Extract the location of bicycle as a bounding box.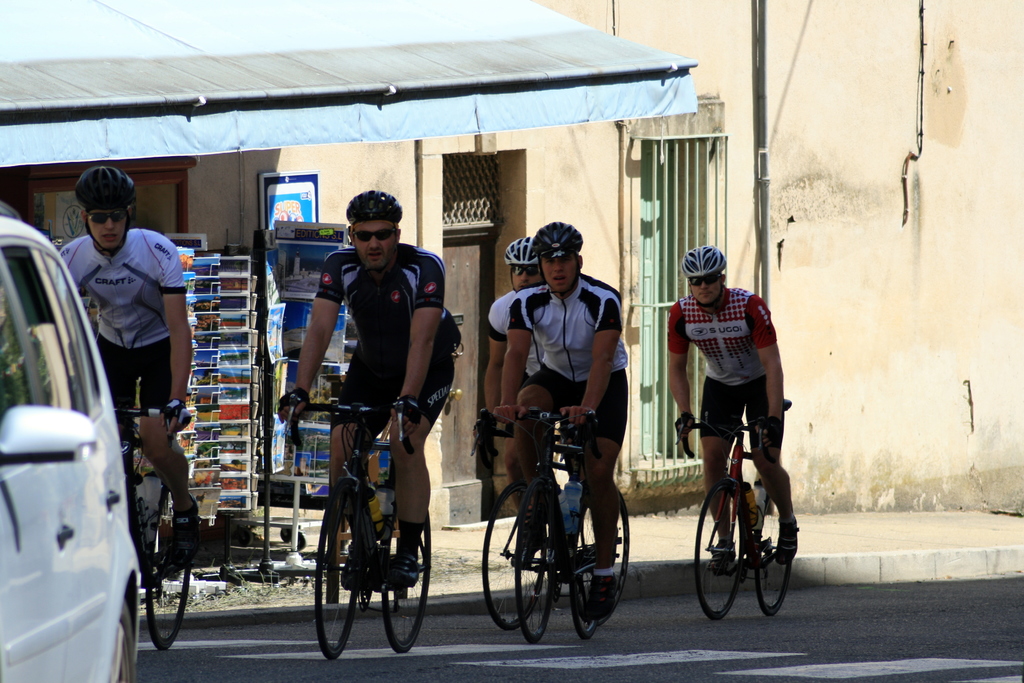
detection(467, 409, 630, 632).
